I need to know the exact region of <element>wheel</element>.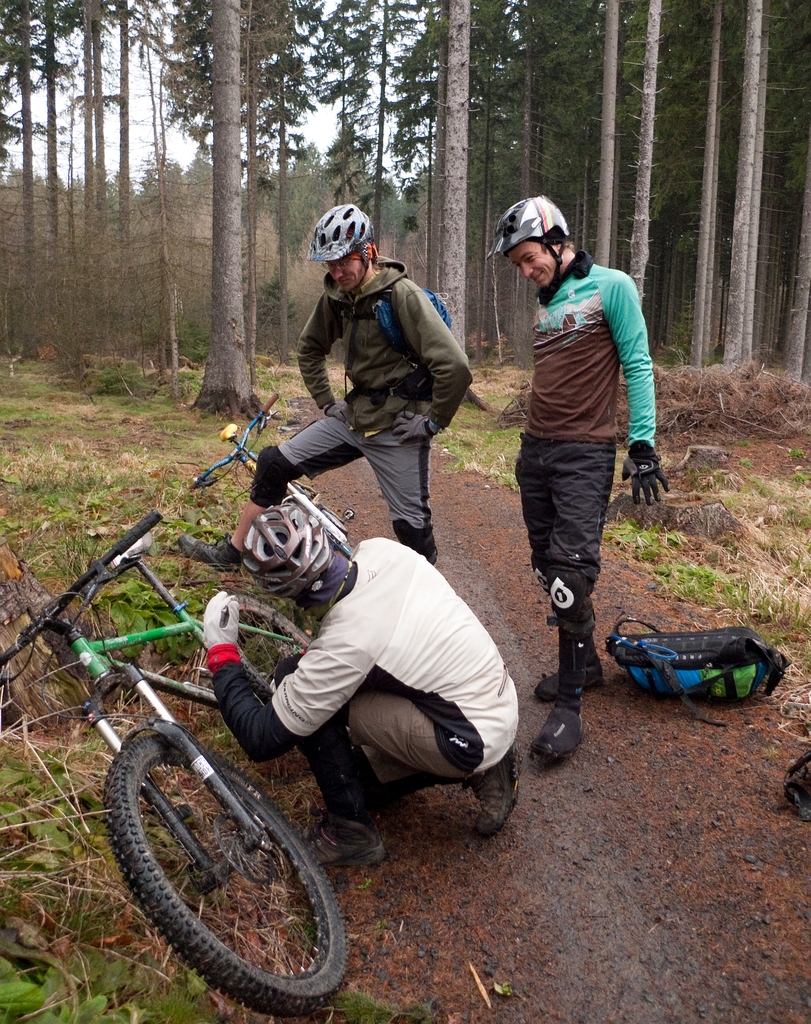
Region: [x1=287, y1=481, x2=347, y2=532].
